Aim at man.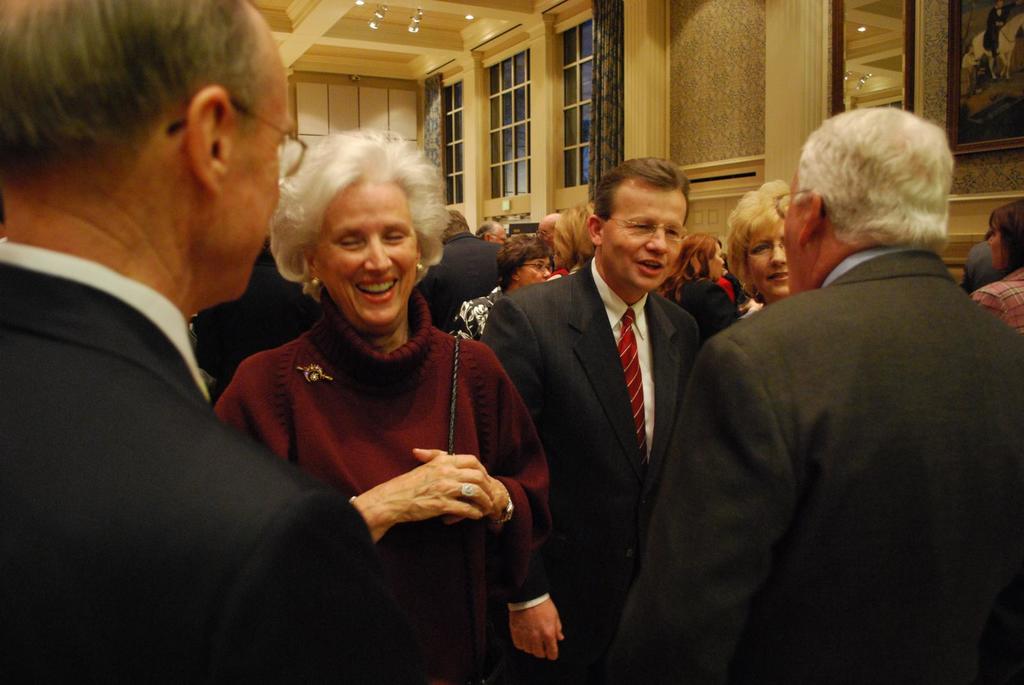
Aimed at 479:152:713:684.
